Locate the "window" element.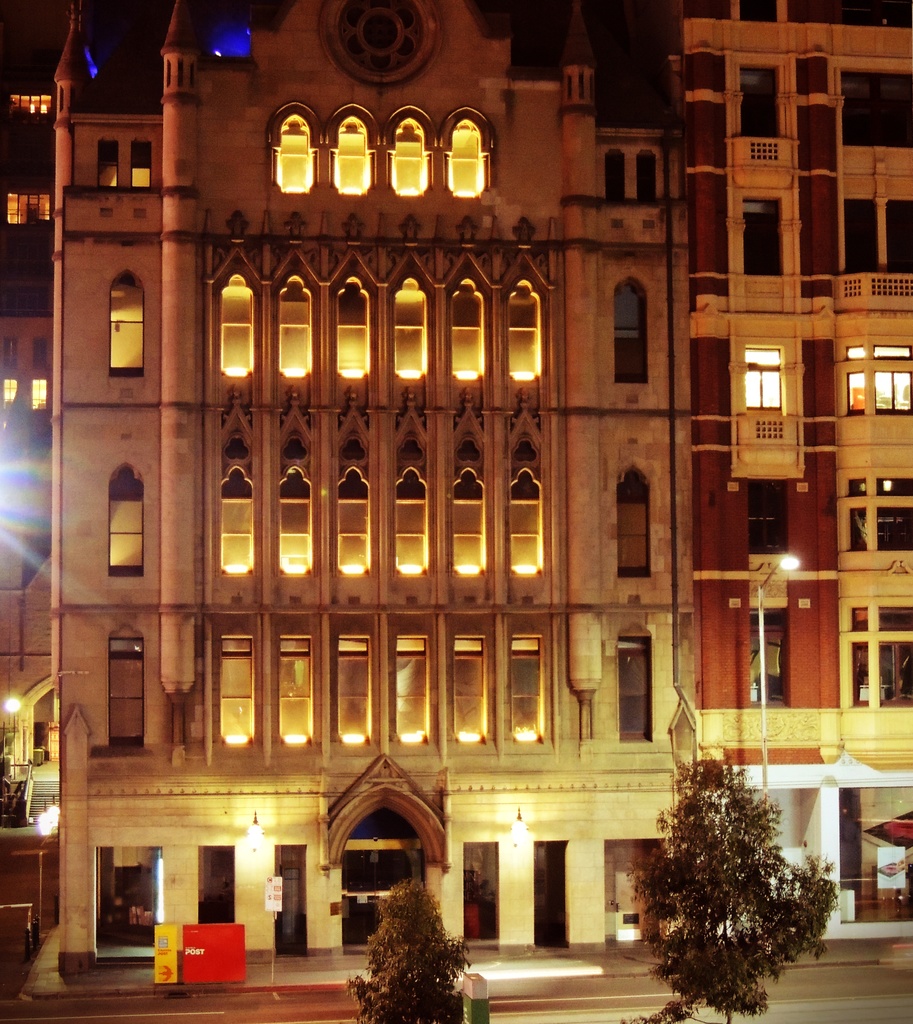
Element bbox: (left=111, top=628, right=143, bottom=745).
